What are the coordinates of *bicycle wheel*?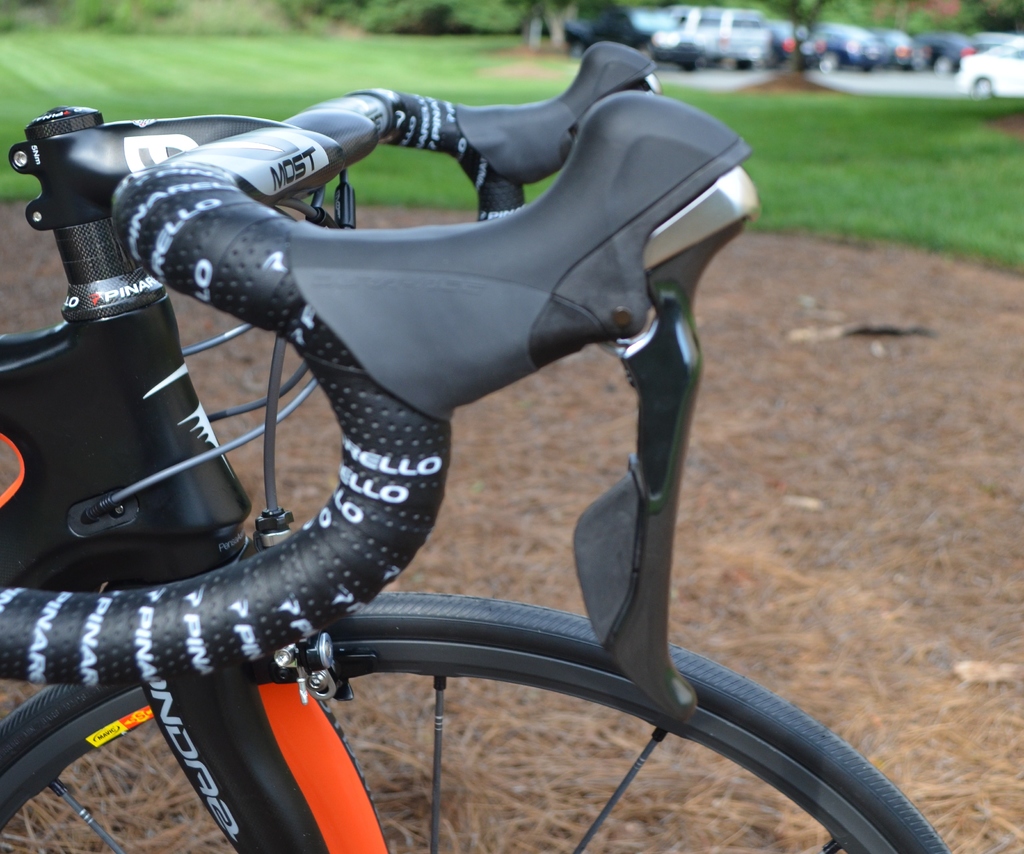
<box>157,574,881,853</box>.
